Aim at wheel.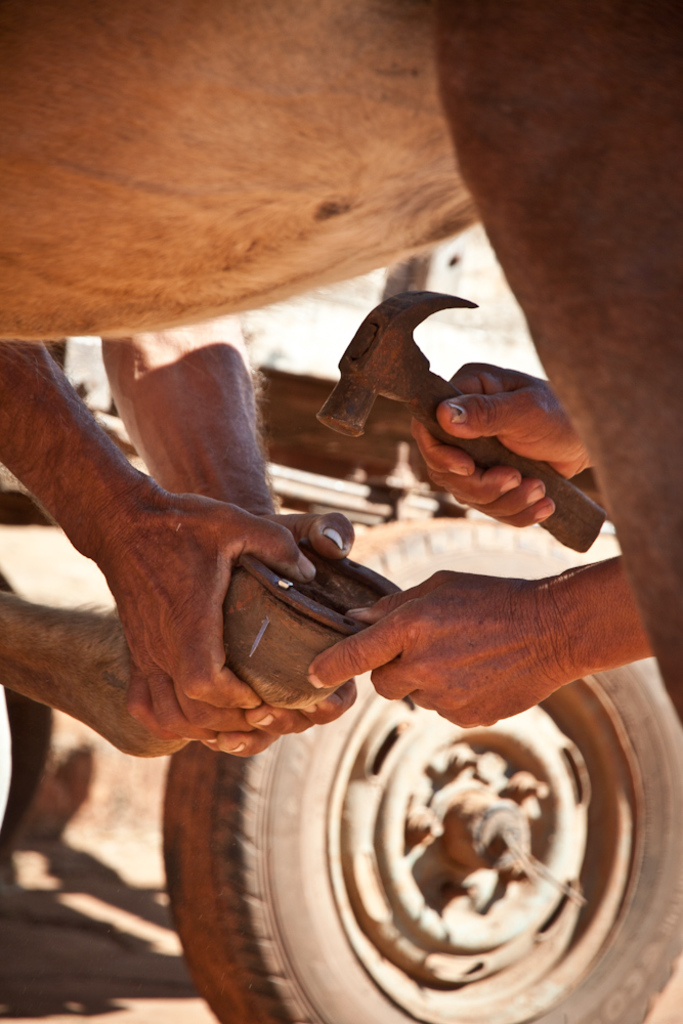
Aimed at <bbox>147, 512, 682, 1023</bbox>.
